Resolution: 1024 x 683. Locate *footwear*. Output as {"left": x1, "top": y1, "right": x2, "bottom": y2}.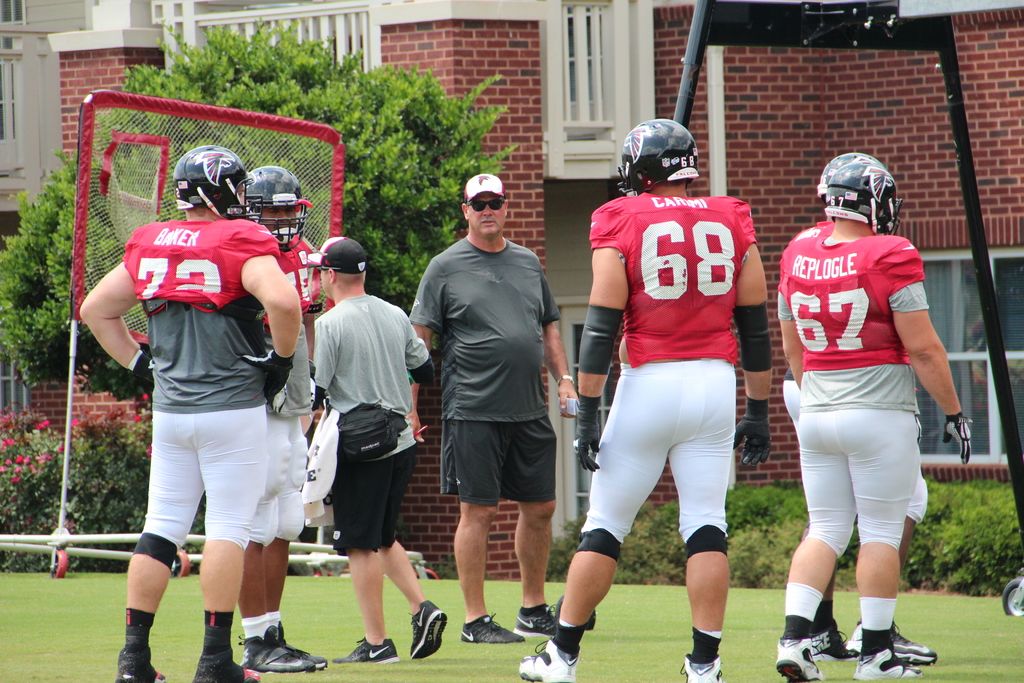
{"left": 461, "top": 614, "right": 525, "bottom": 645}.
